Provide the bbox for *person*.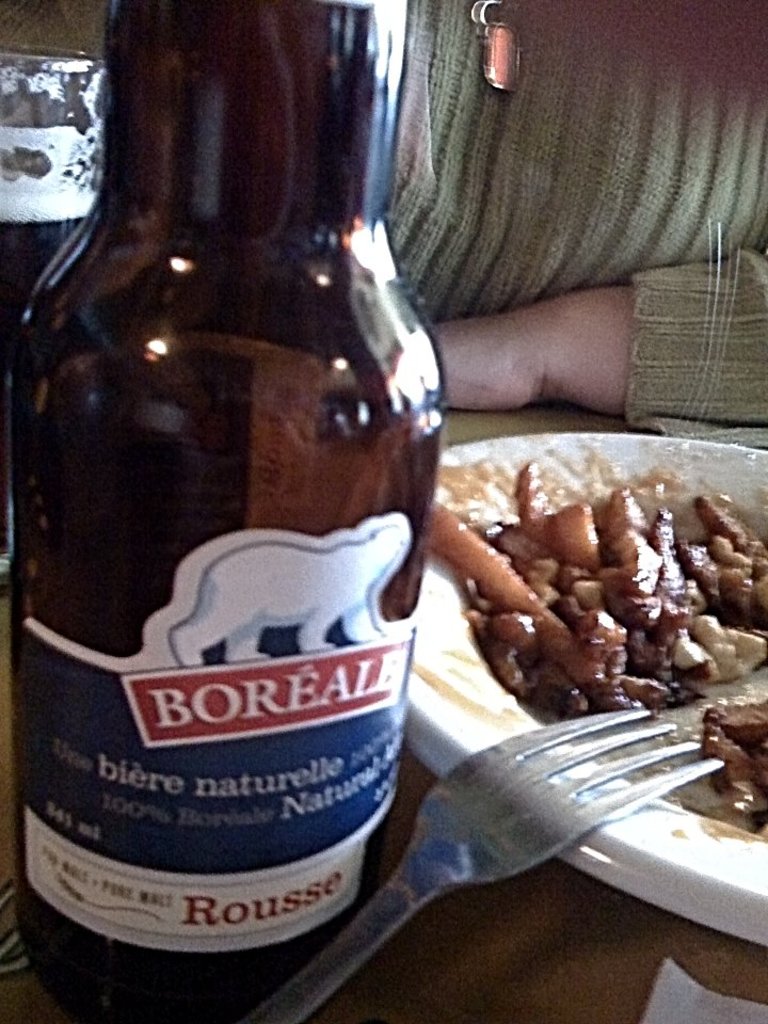
(left=0, top=0, right=767, bottom=438).
